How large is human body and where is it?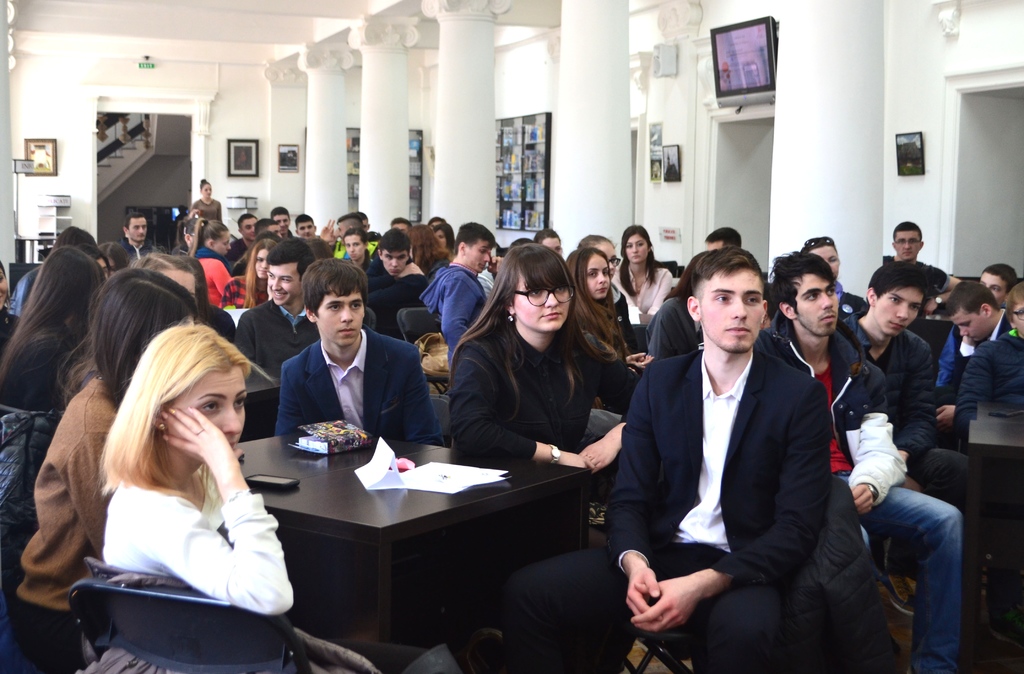
Bounding box: {"left": 856, "top": 323, "right": 973, "bottom": 673}.
